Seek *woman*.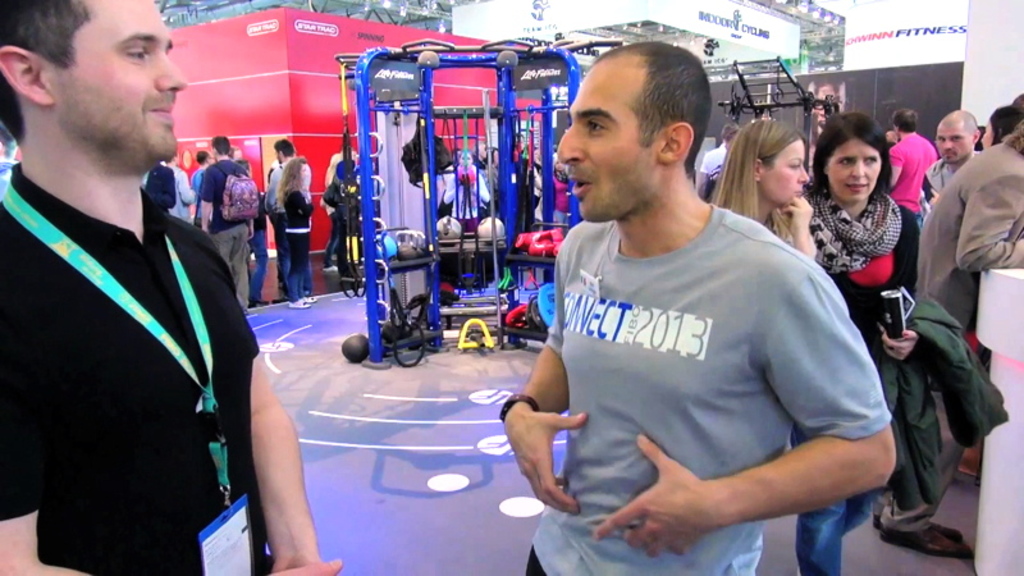
l=274, t=161, r=321, b=312.
